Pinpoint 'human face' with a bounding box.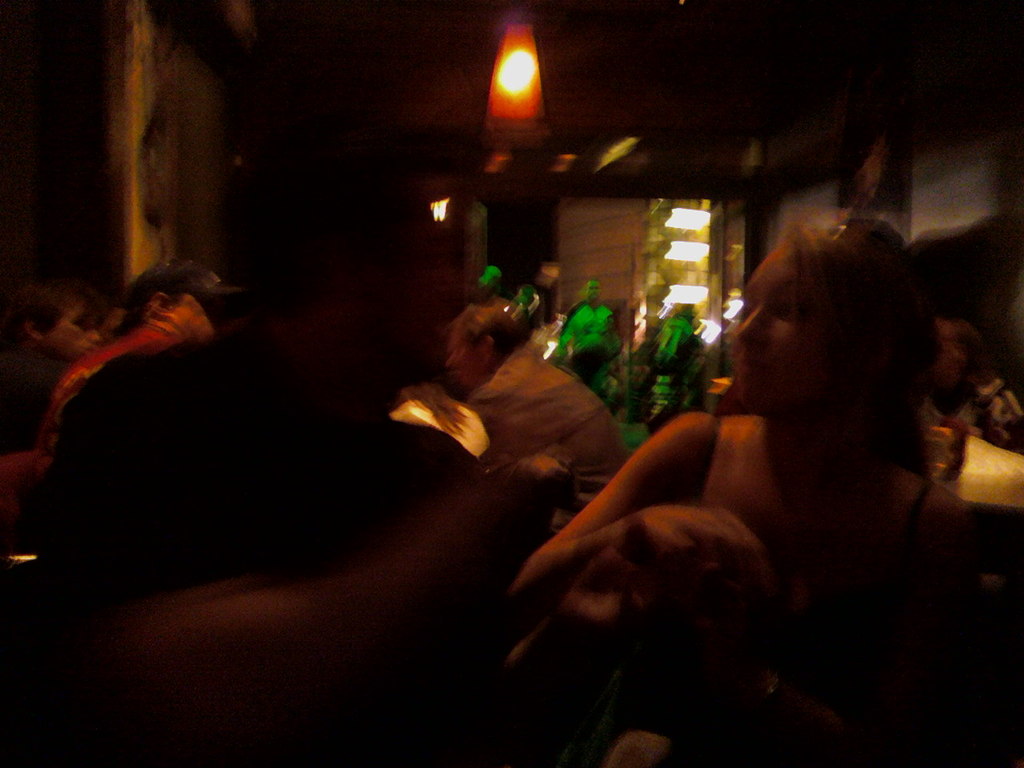
<region>734, 243, 823, 410</region>.
